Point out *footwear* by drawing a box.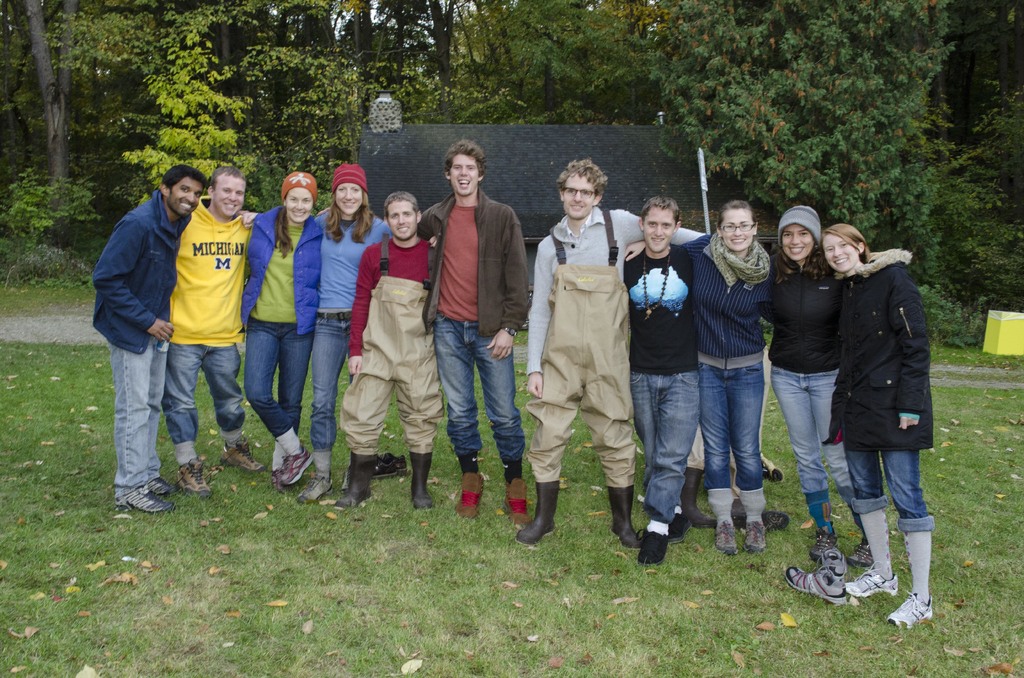
(608,483,639,552).
